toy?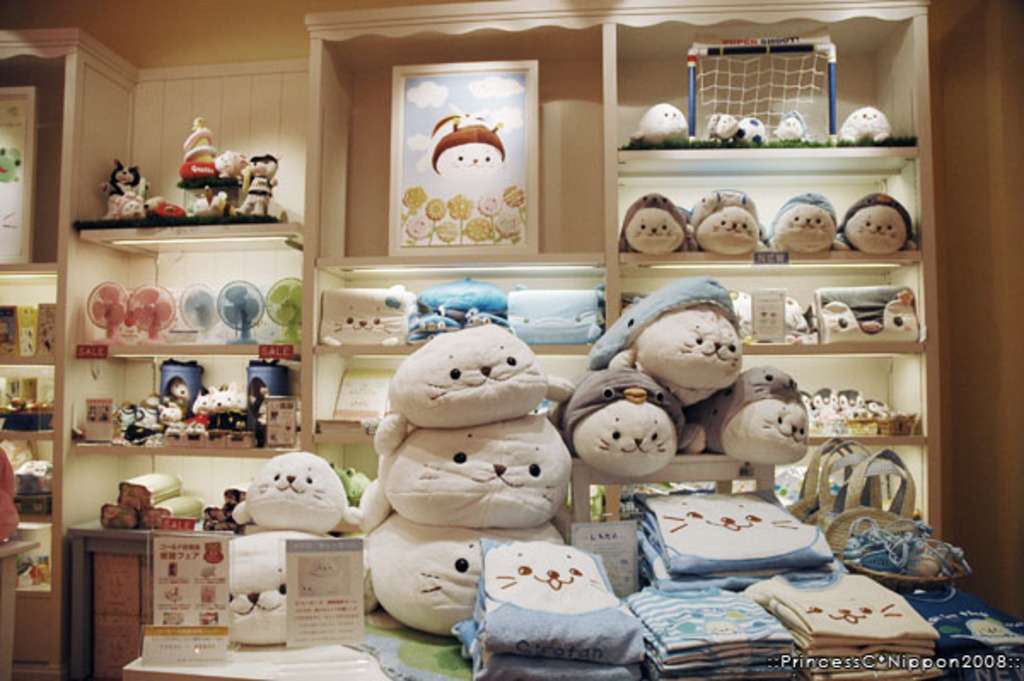
630:106:701:154
